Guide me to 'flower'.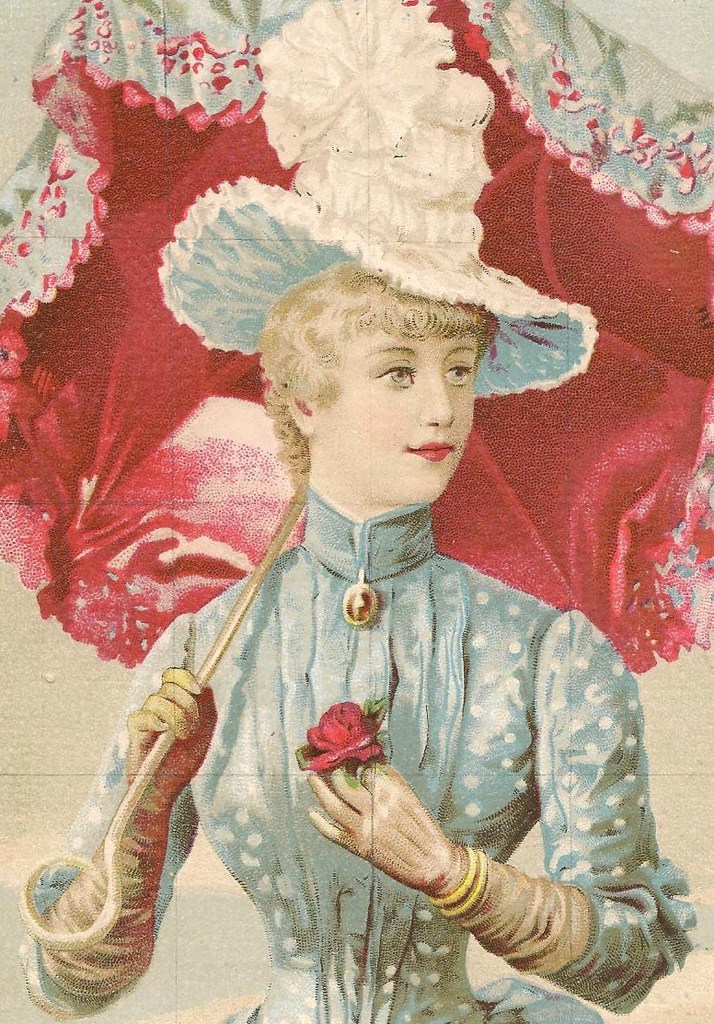
Guidance: detection(307, 703, 397, 788).
